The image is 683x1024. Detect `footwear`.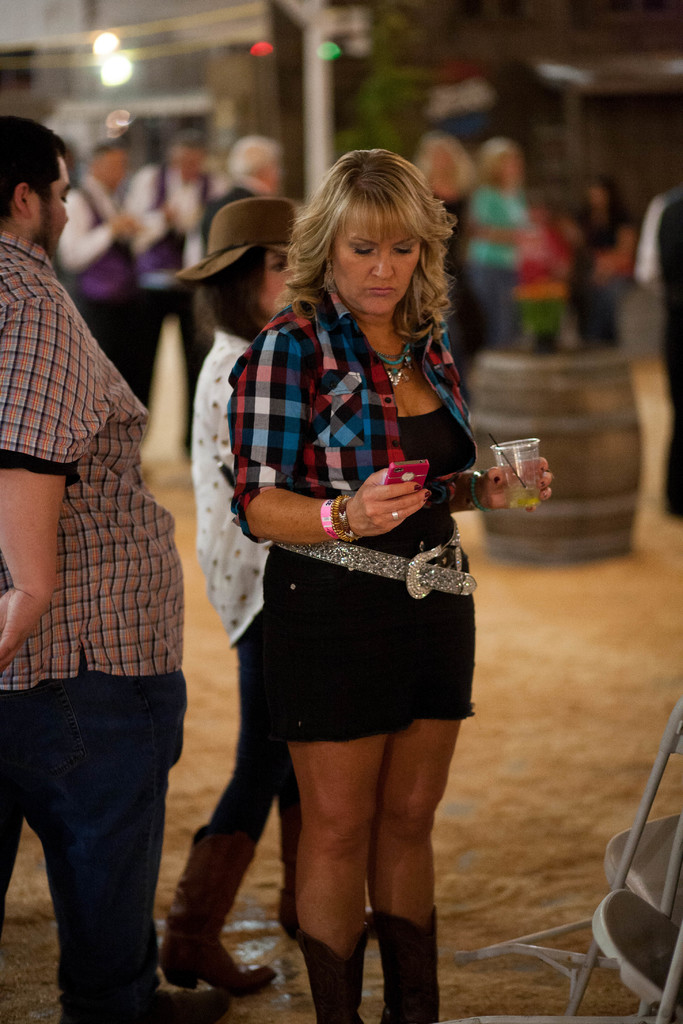
Detection: region(373, 909, 440, 1023).
